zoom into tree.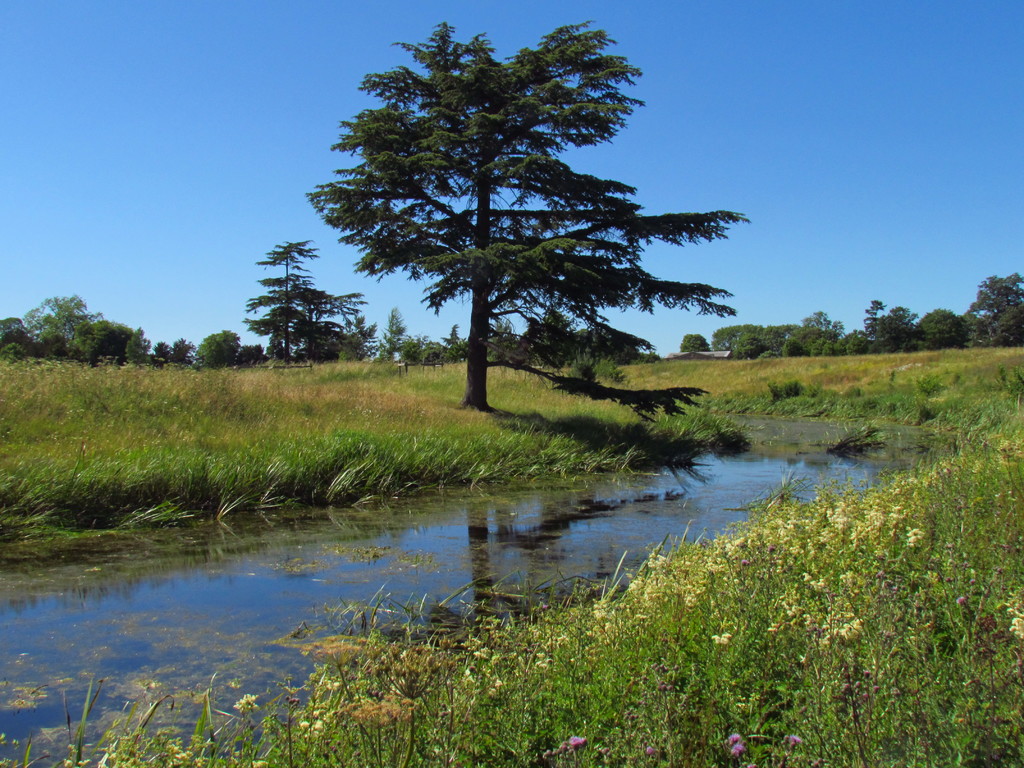
Zoom target: [556,328,657,360].
